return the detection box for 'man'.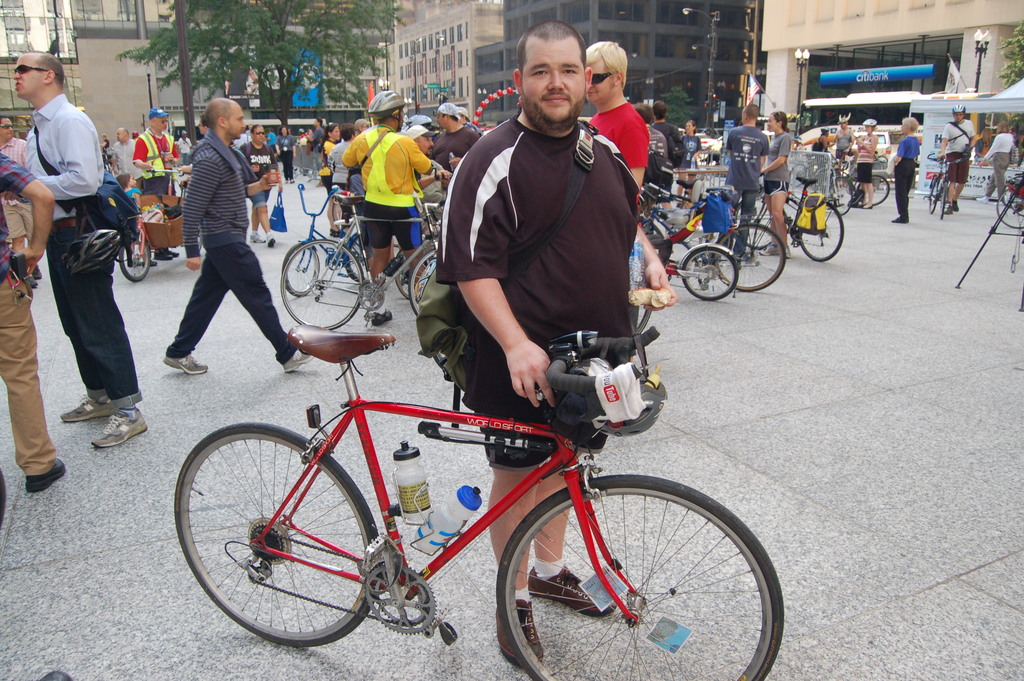
bbox=(725, 108, 769, 261).
